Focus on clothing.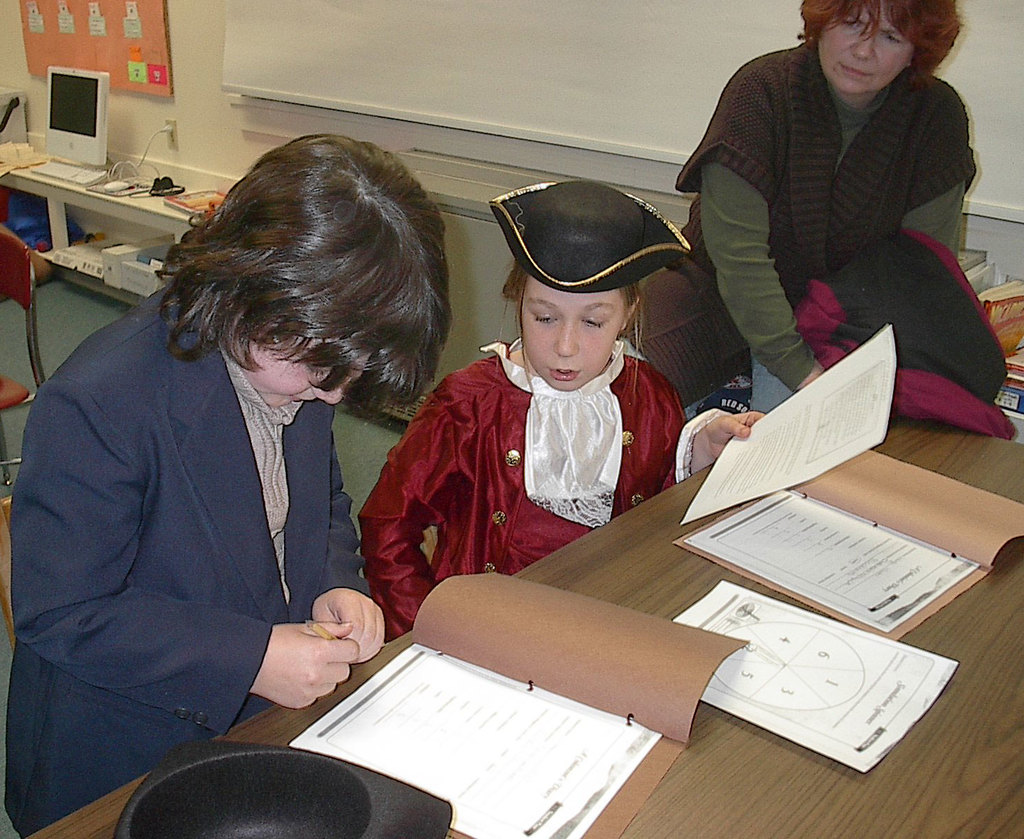
Focused at [676,36,993,417].
